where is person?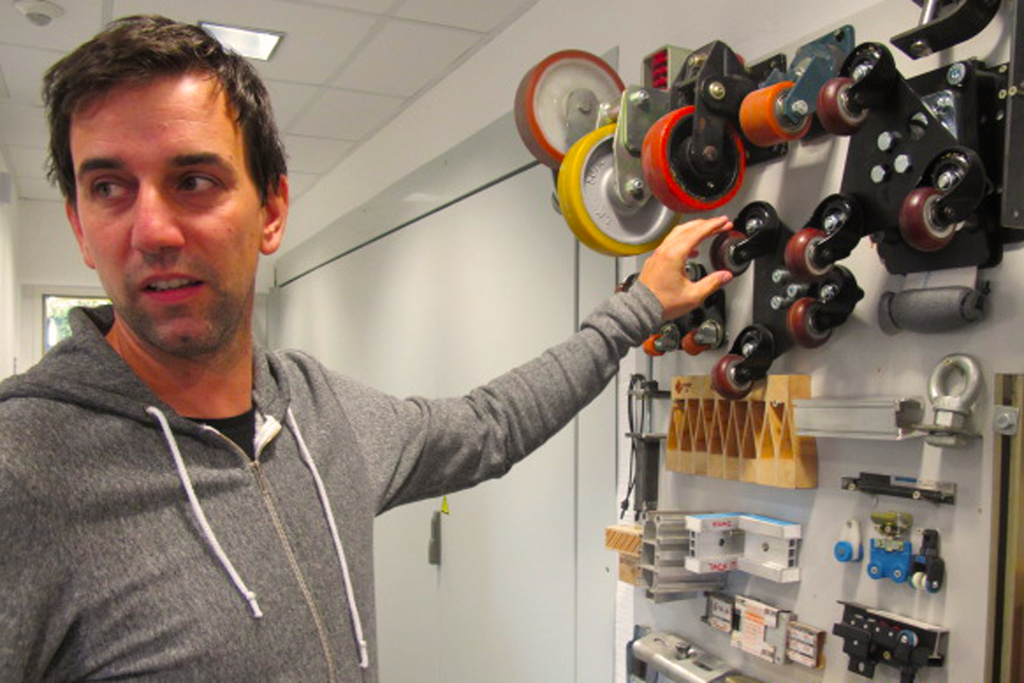
BBox(22, 44, 712, 676).
